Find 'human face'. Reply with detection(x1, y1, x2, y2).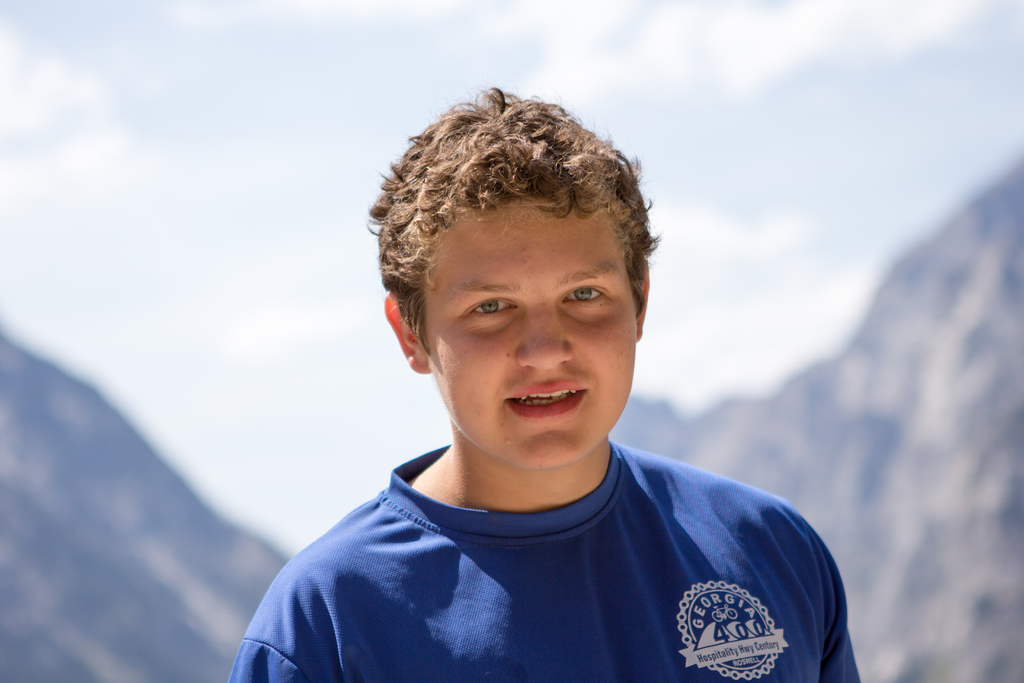
detection(417, 194, 639, 471).
